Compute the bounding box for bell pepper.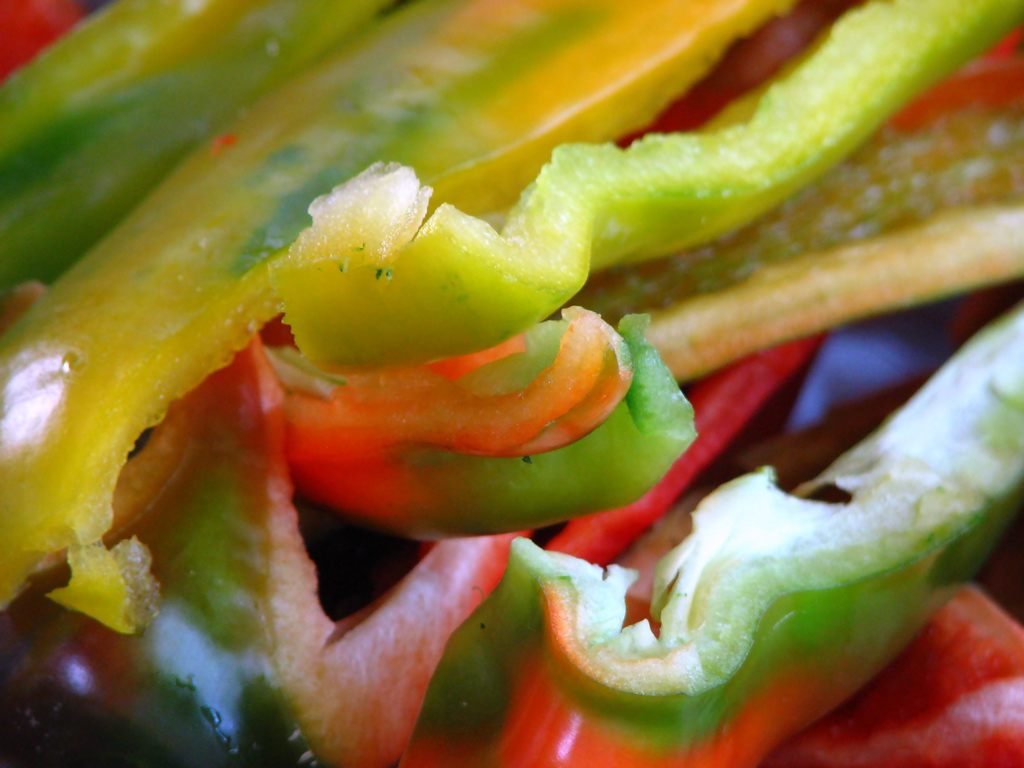
region(0, 0, 1021, 767).
